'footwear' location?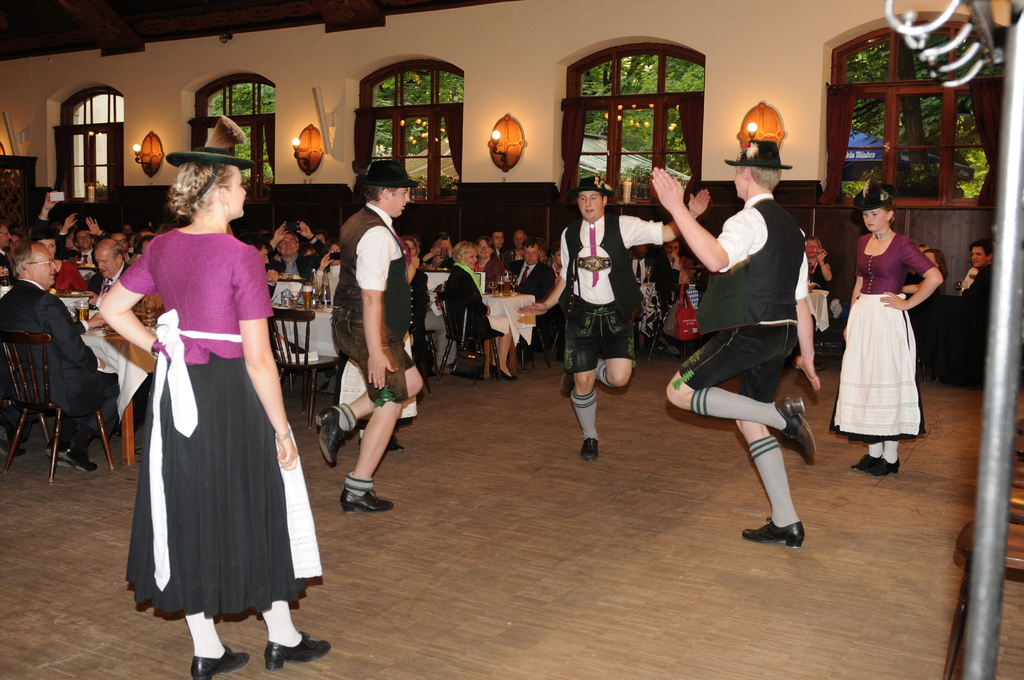
{"x1": 260, "y1": 628, "x2": 335, "y2": 667}
